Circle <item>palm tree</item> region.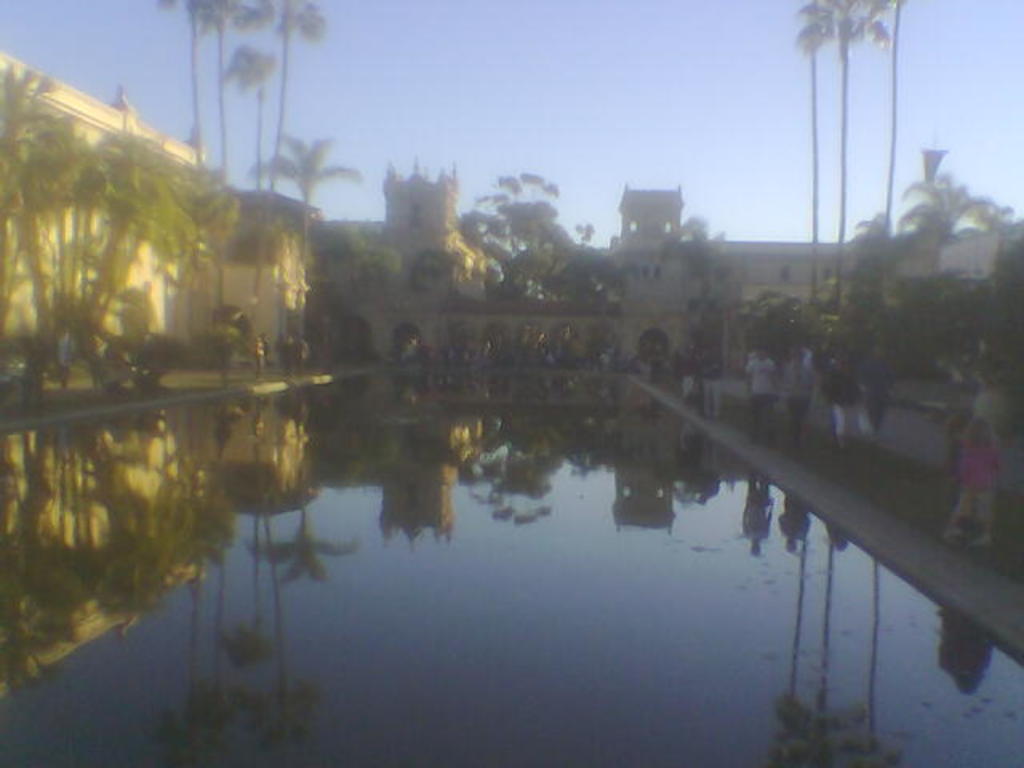
Region: BBox(891, 155, 1013, 346).
